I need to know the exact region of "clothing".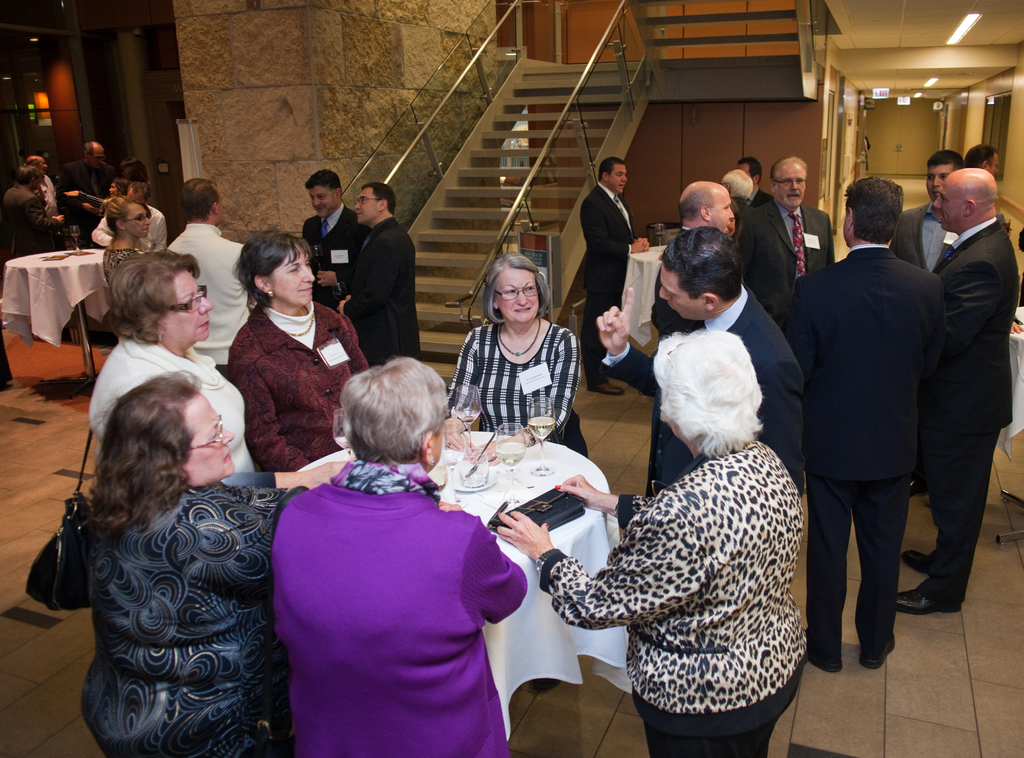
Region: {"left": 891, "top": 203, "right": 950, "bottom": 274}.
